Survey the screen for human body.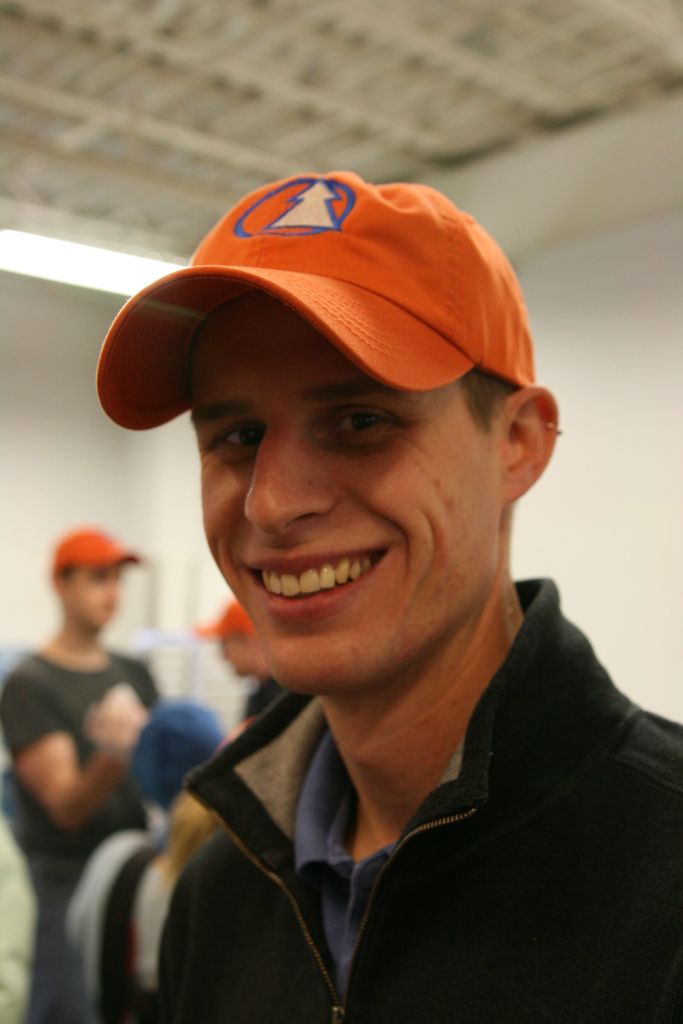
Survey found: x1=62, y1=706, x2=227, y2=1023.
